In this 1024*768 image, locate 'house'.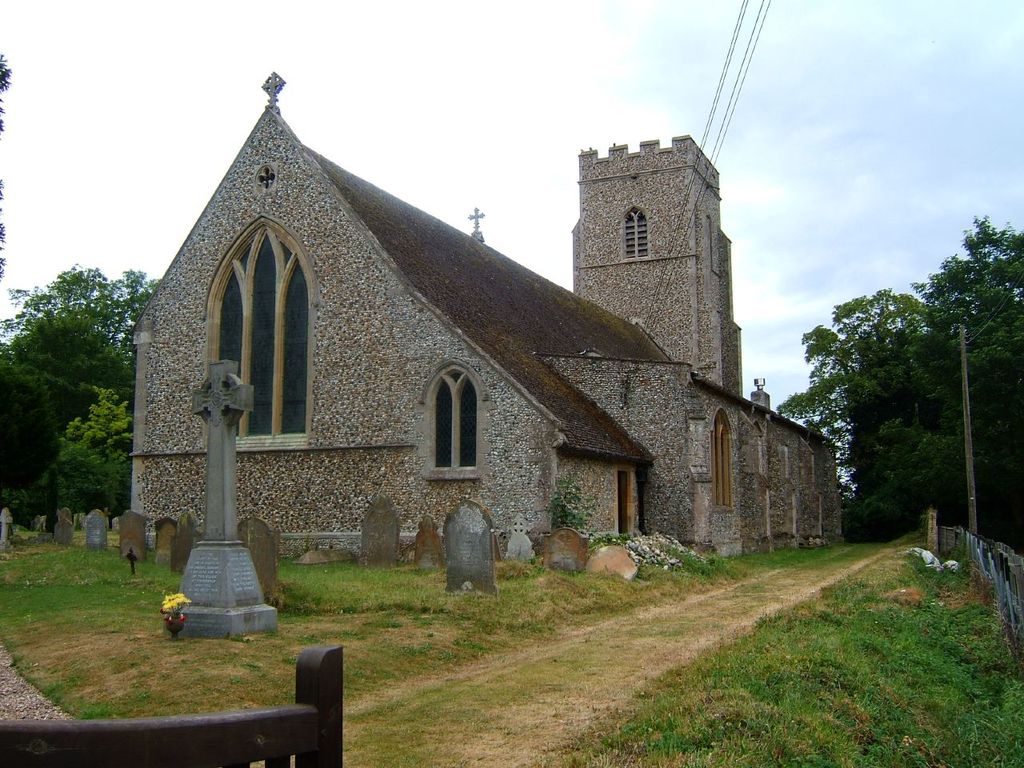
Bounding box: [133,71,840,564].
